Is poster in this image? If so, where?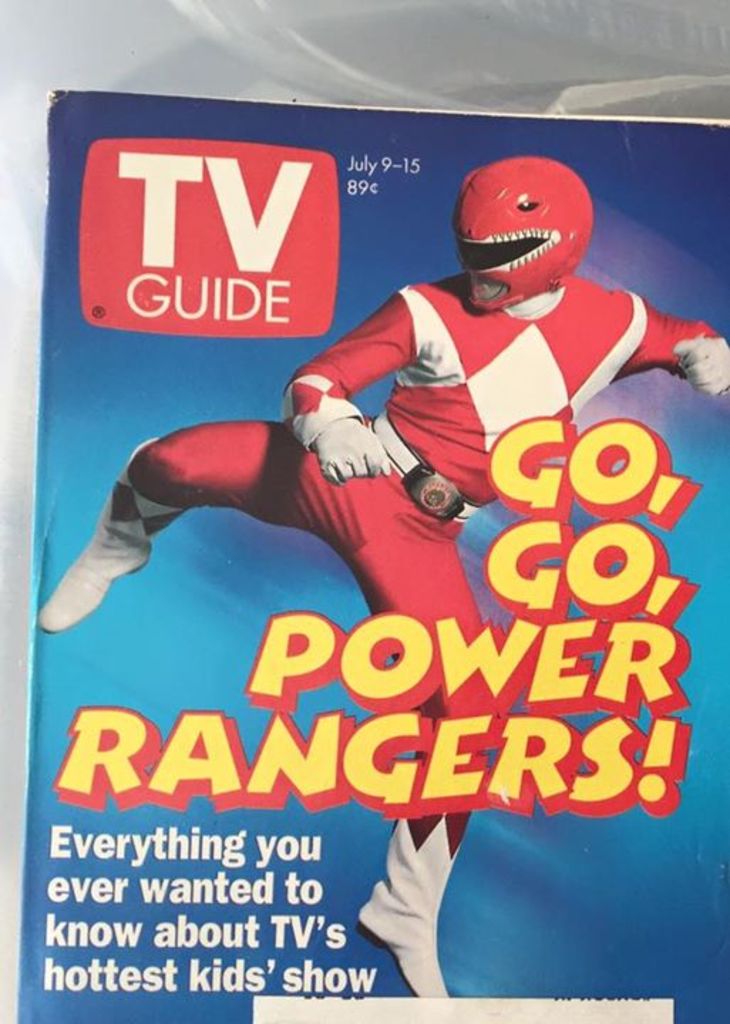
Yes, at bbox=[20, 101, 729, 1023].
